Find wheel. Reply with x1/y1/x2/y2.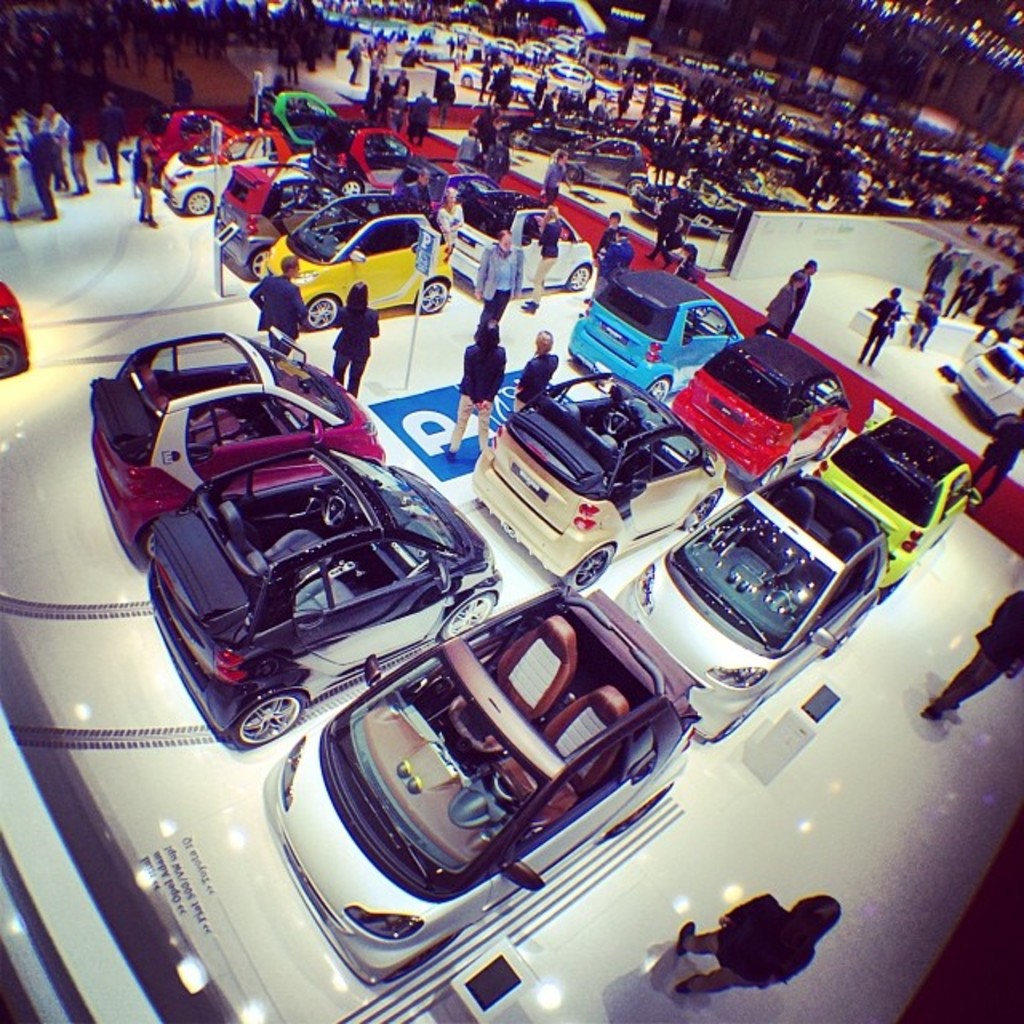
310/294/344/331.
